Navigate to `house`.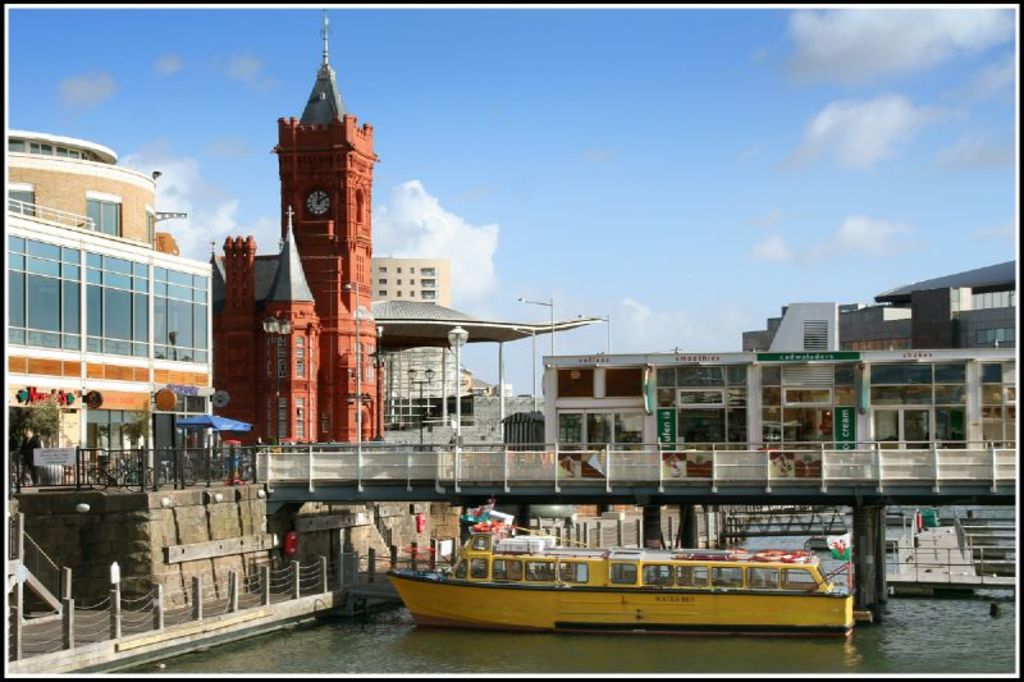
Navigation target: l=206, t=23, r=403, b=468.
